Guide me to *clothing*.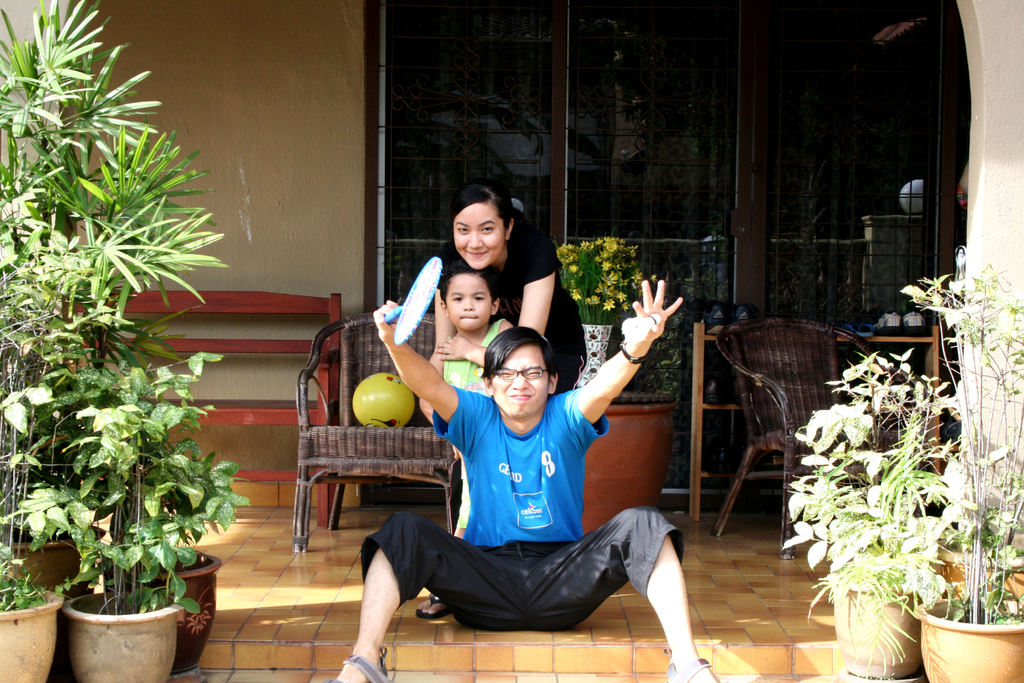
Guidance: region(426, 233, 604, 397).
